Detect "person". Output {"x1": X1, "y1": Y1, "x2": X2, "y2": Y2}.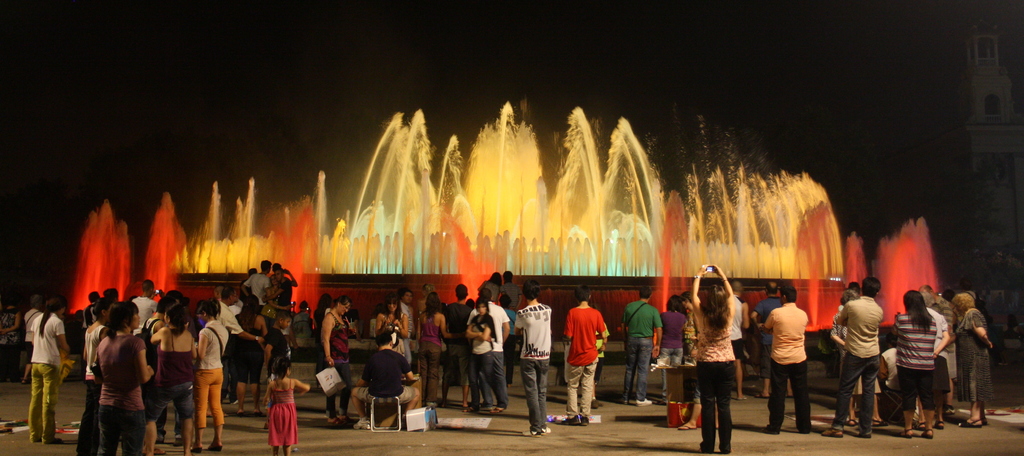
{"x1": 495, "y1": 295, "x2": 518, "y2": 382}.
